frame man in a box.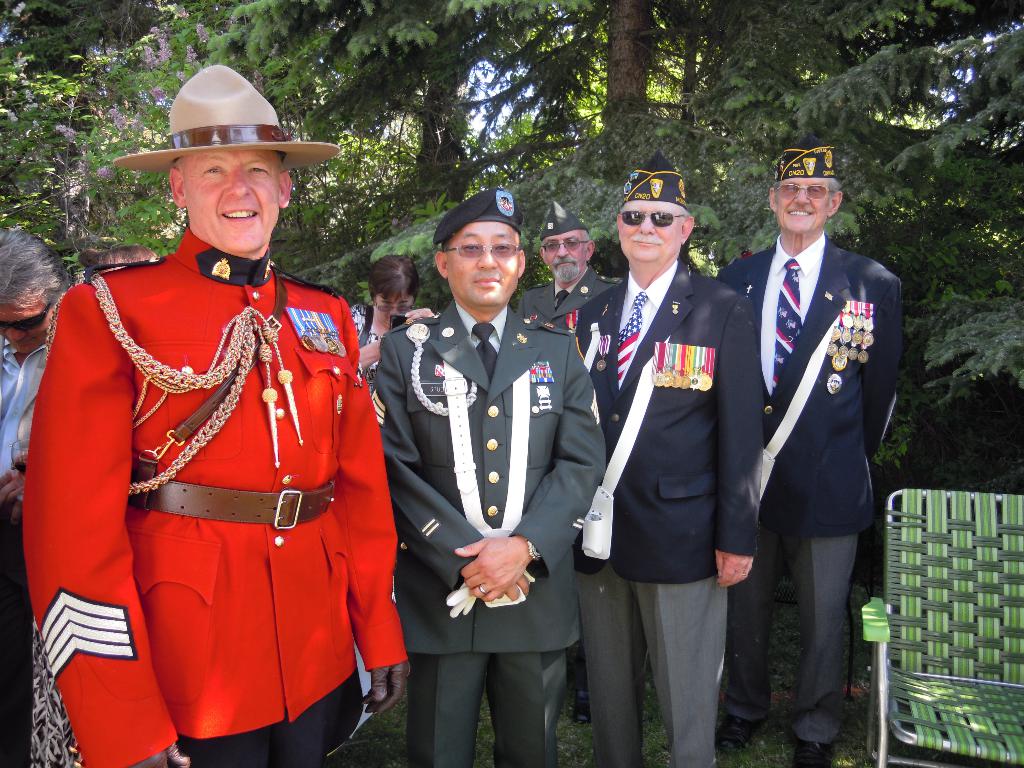
crop(560, 177, 764, 767).
